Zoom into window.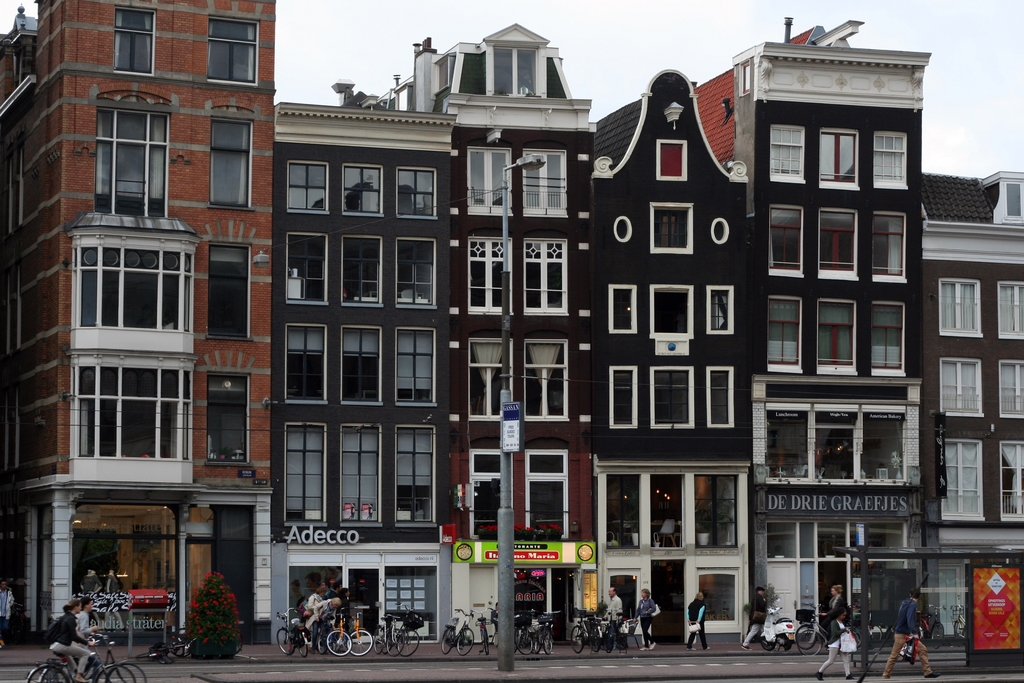
Zoom target: 607, 366, 637, 431.
